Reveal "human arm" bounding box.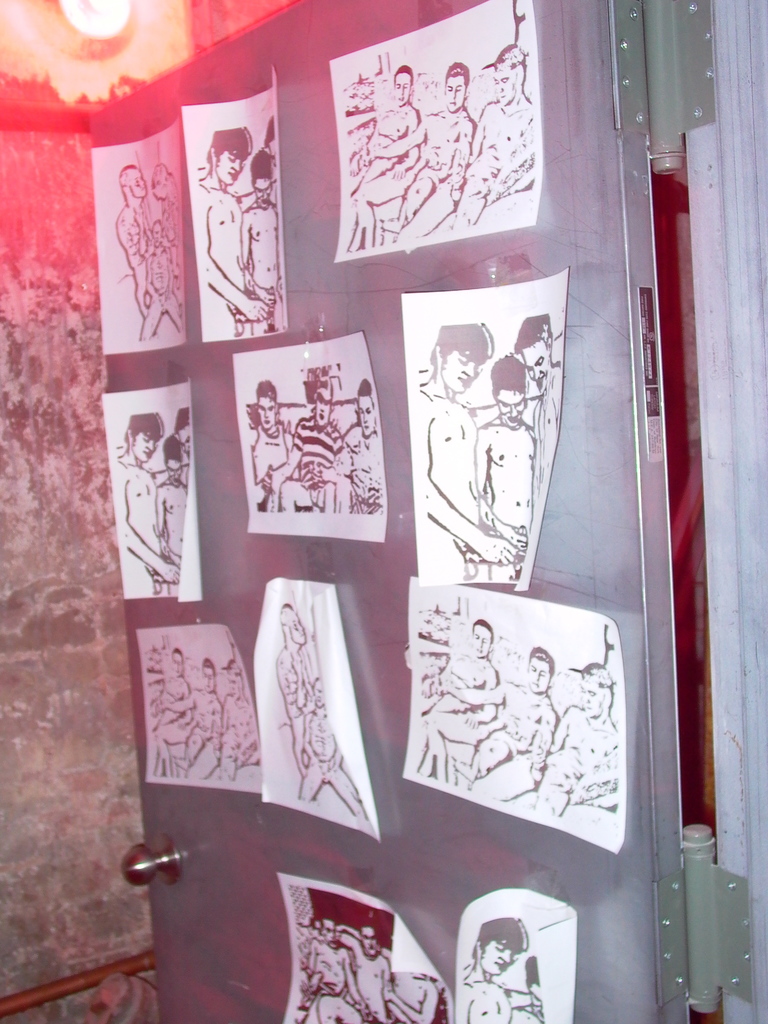
Revealed: (left=328, top=741, right=342, bottom=780).
